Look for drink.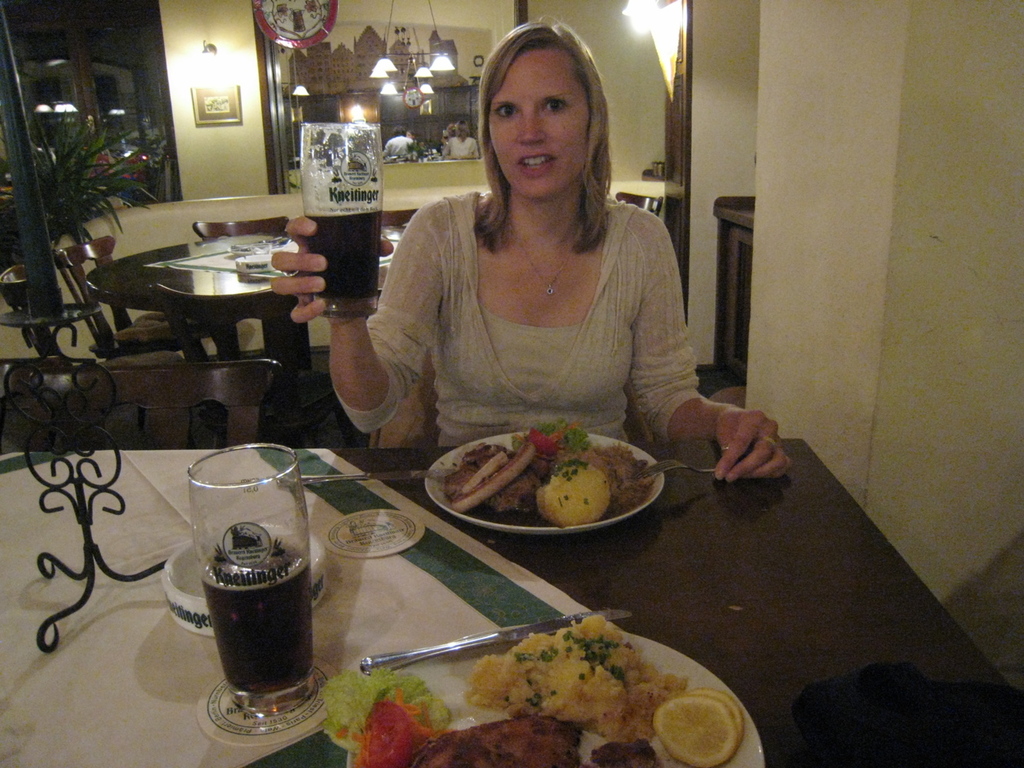
Found: [304,208,376,295].
